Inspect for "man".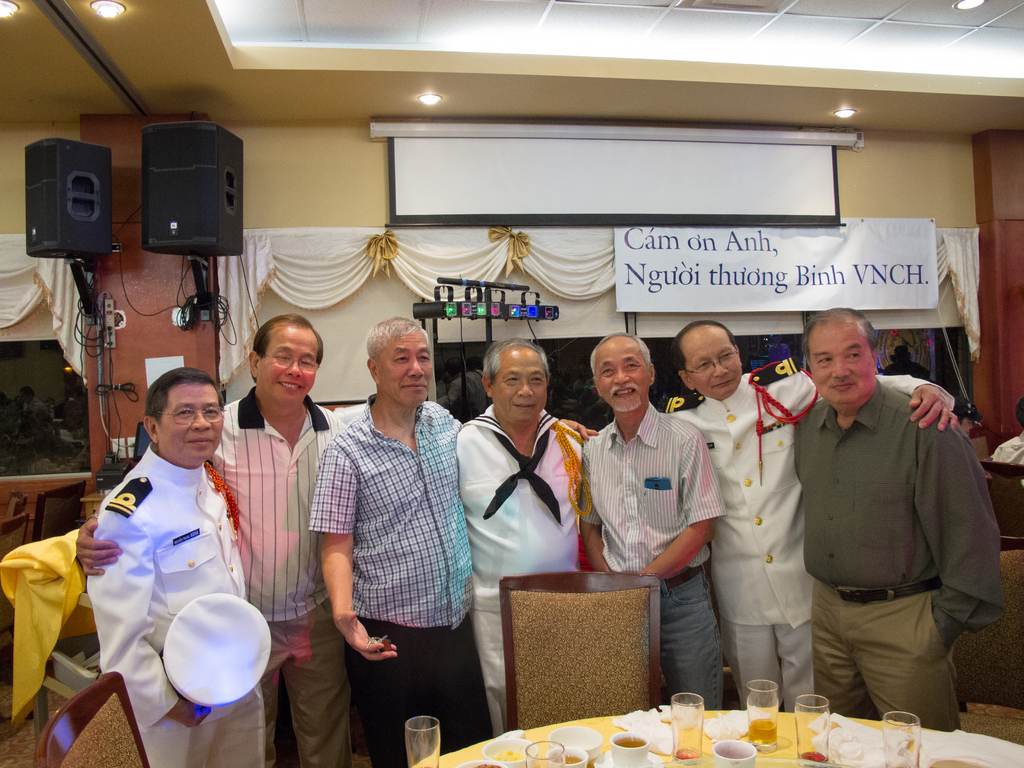
Inspection: 775/303/994/729.
